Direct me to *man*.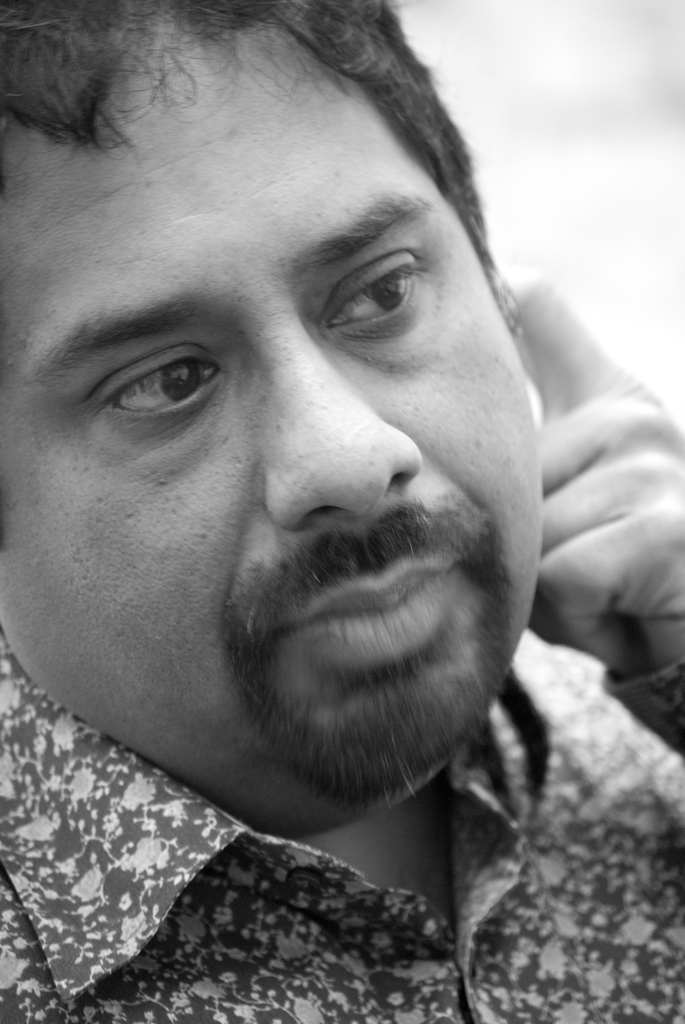
Direction: rect(0, 0, 672, 1023).
